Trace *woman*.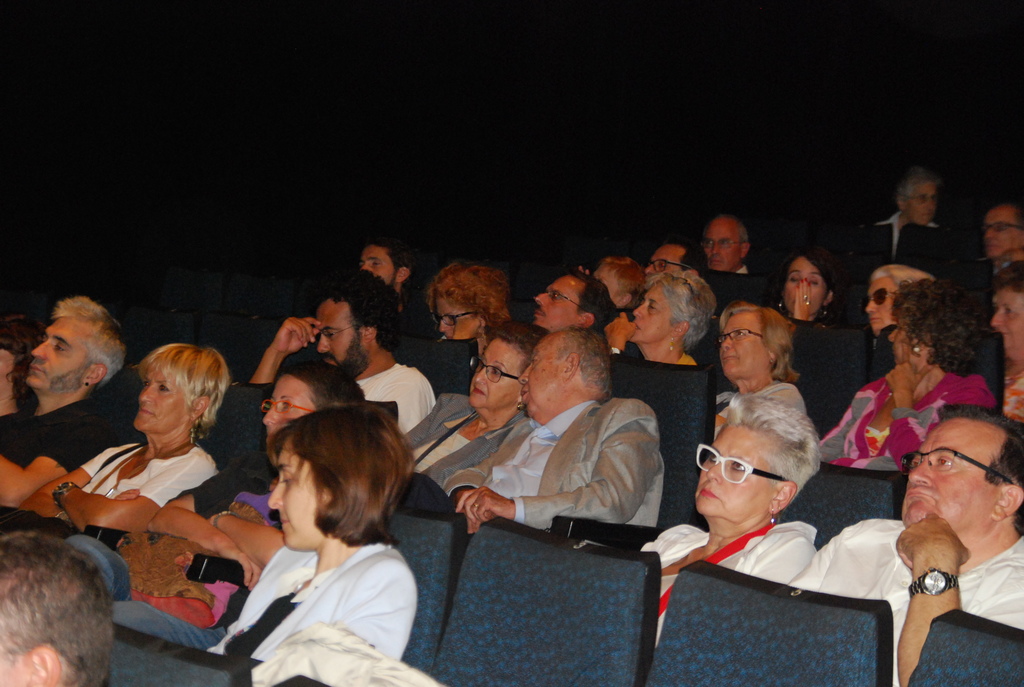
Traced to x1=990, y1=260, x2=1023, y2=422.
